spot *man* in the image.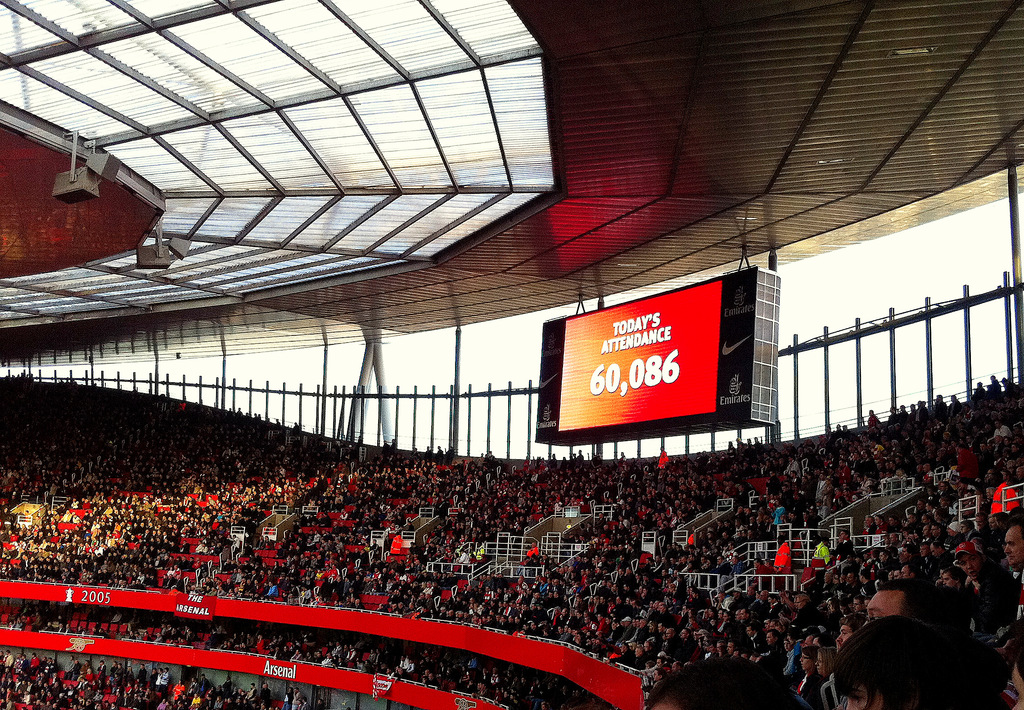
*man* found at BBox(1007, 526, 1023, 624).
